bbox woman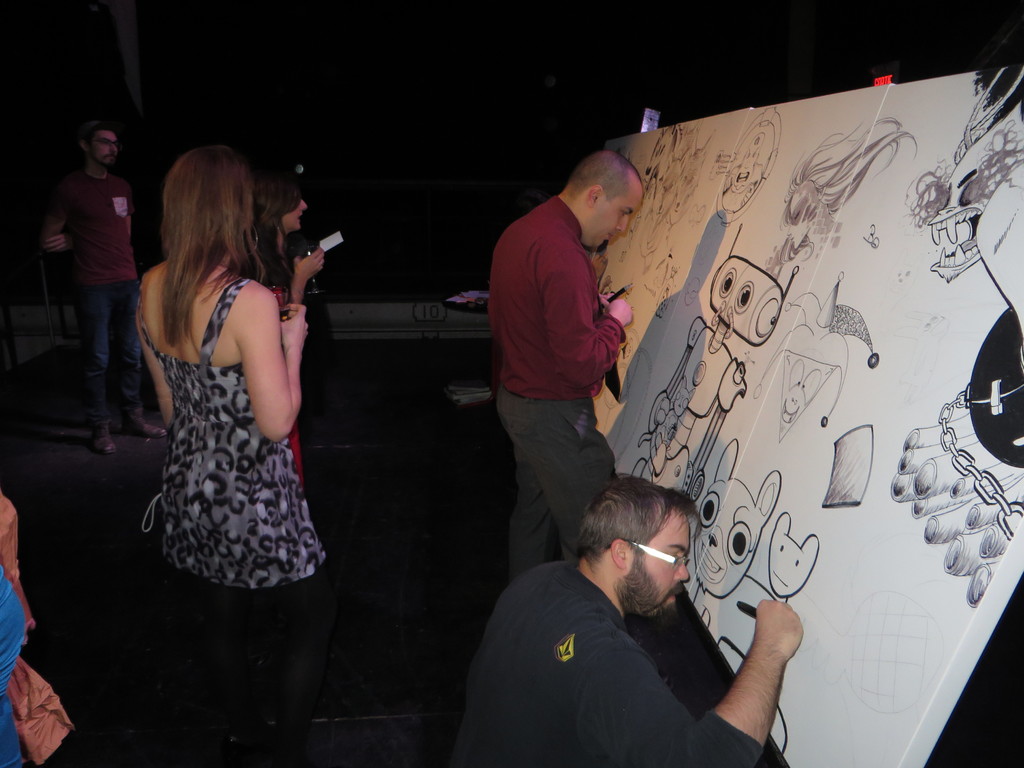
rect(118, 123, 321, 646)
